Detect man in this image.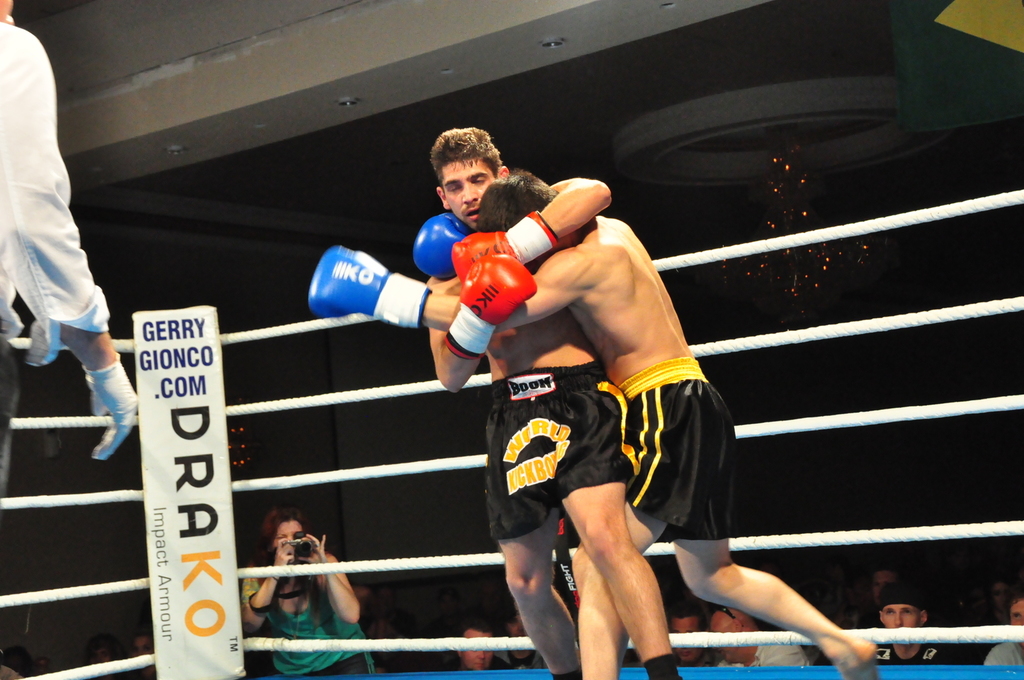
Detection: bbox=(0, 0, 129, 679).
